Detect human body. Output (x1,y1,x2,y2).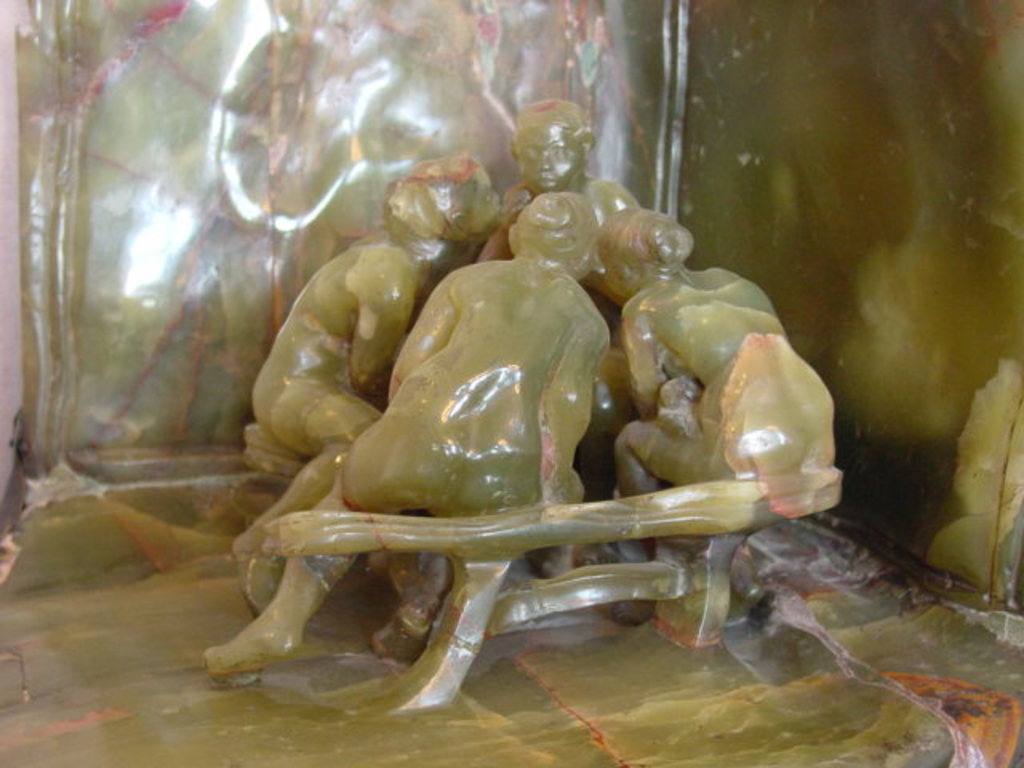
(230,150,504,616).
